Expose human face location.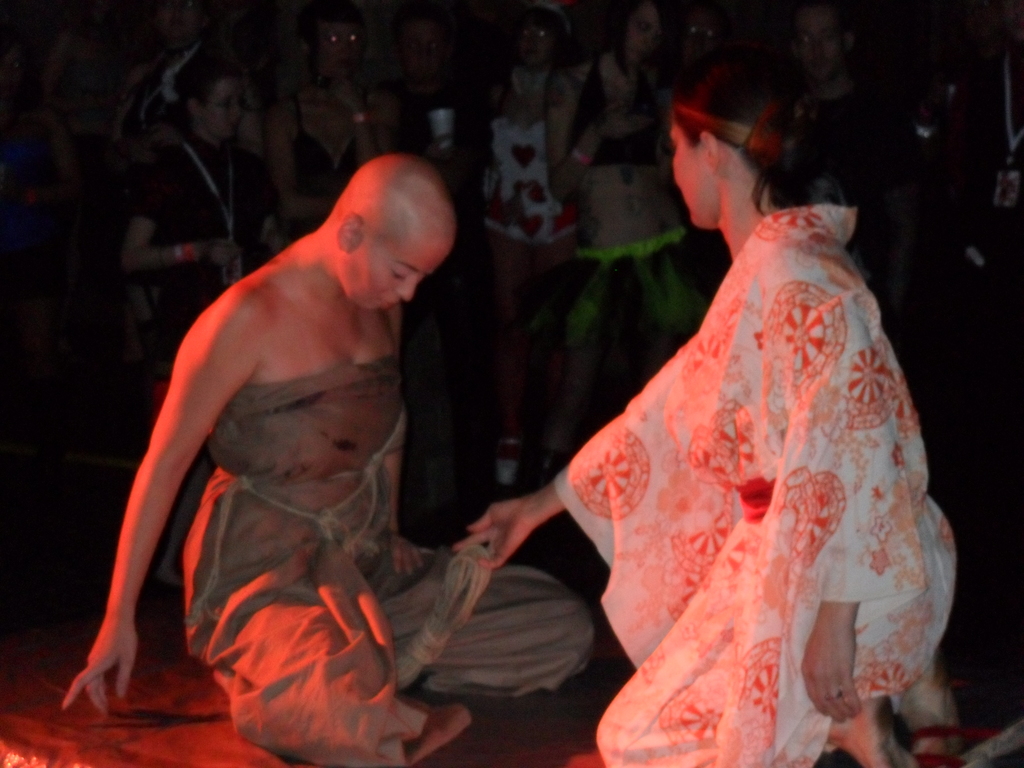
Exposed at bbox=(511, 15, 556, 69).
